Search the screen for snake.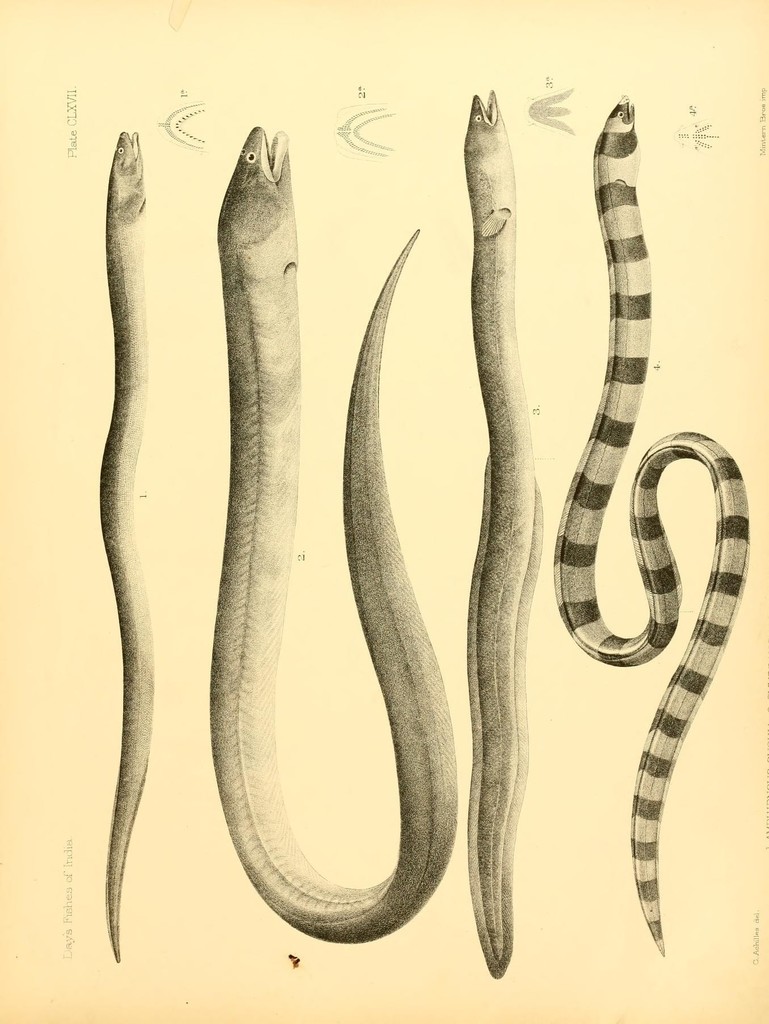
Found at 99 136 152 970.
